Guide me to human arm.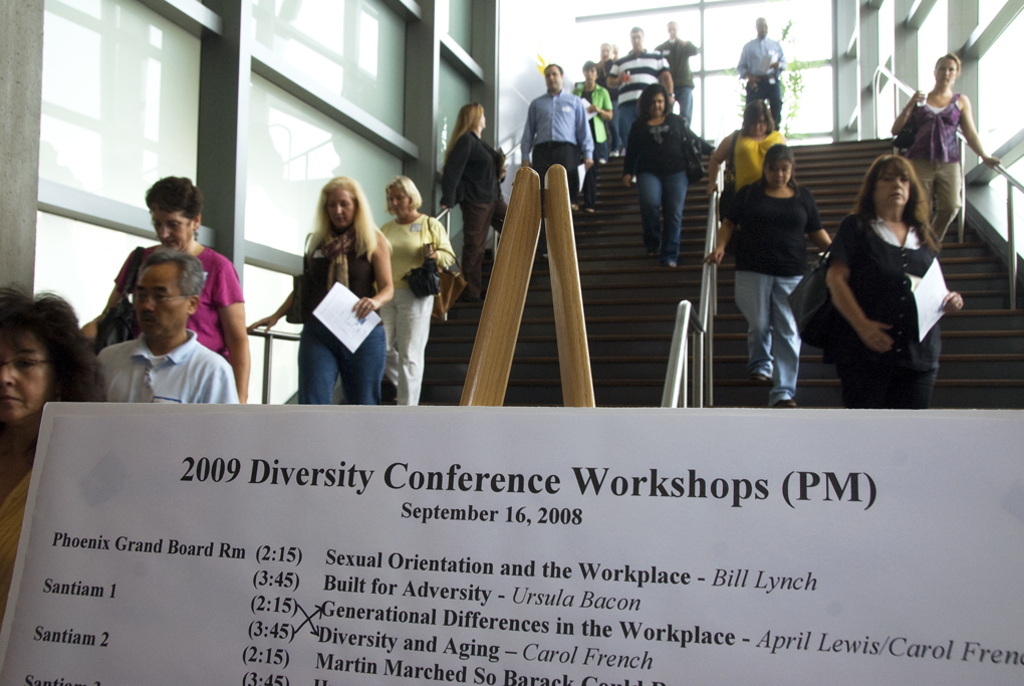
Guidance: 709/193/749/268.
